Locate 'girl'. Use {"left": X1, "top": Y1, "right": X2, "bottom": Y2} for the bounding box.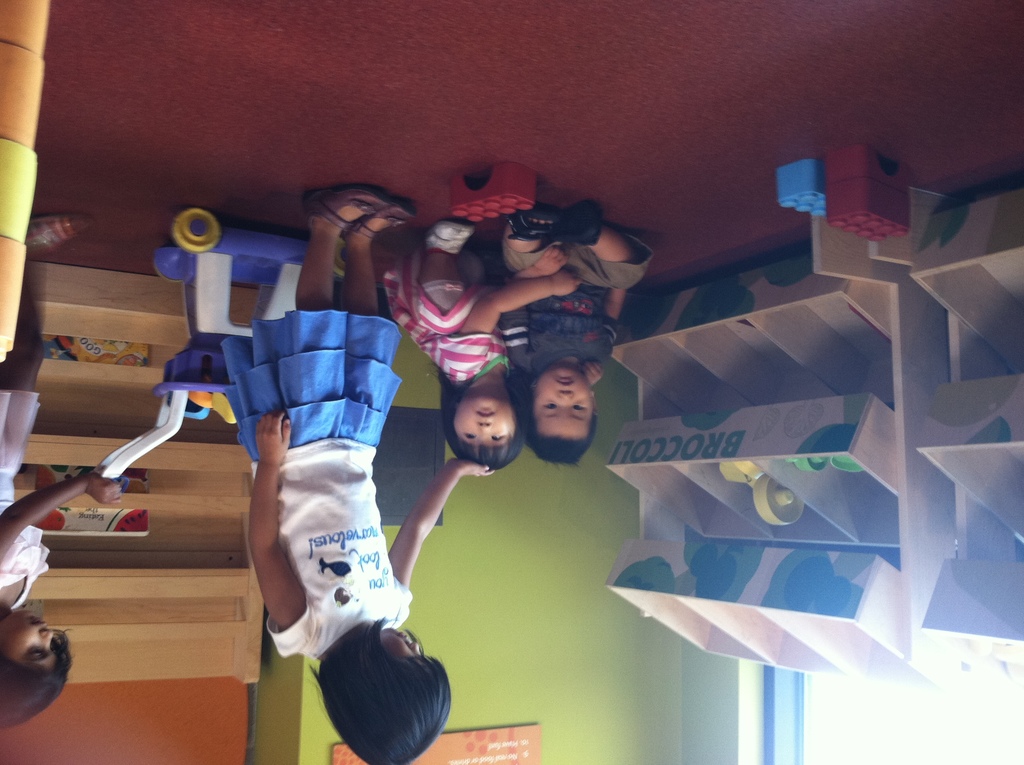
{"left": 219, "top": 181, "right": 499, "bottom": 764}.
